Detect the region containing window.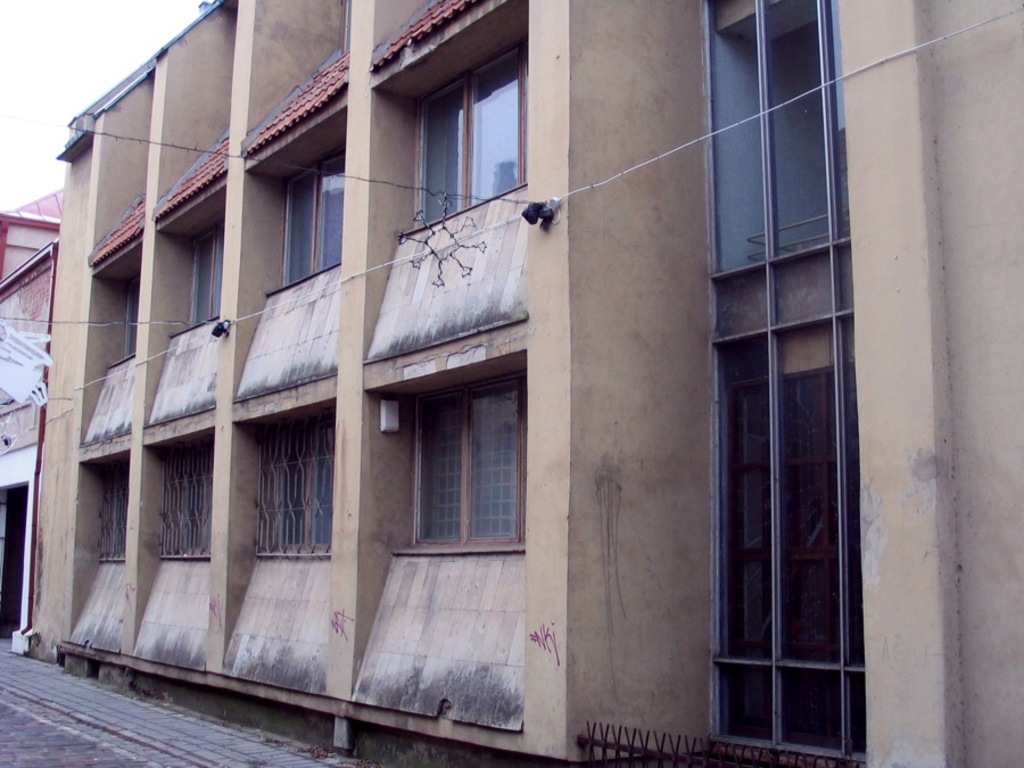
x1=184 y1=220 x2=222 y2=329.
